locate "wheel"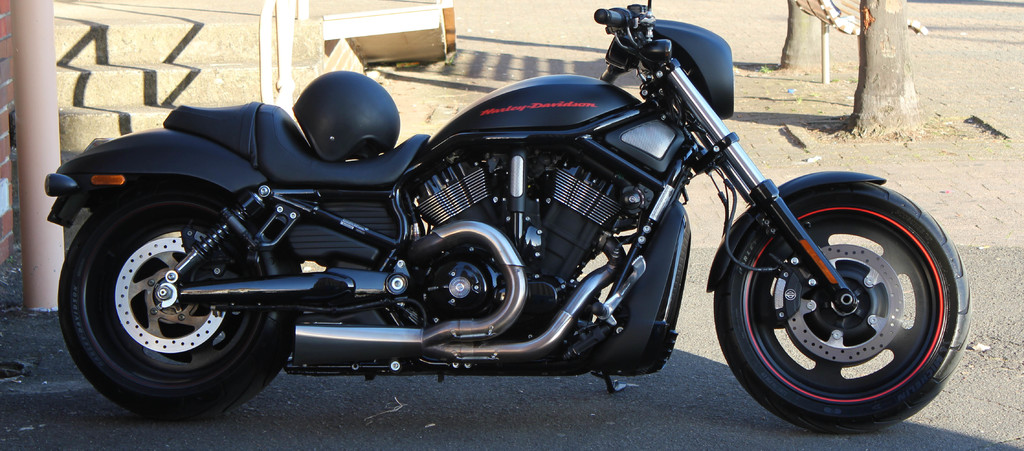
(60, 176, 295, 421)
